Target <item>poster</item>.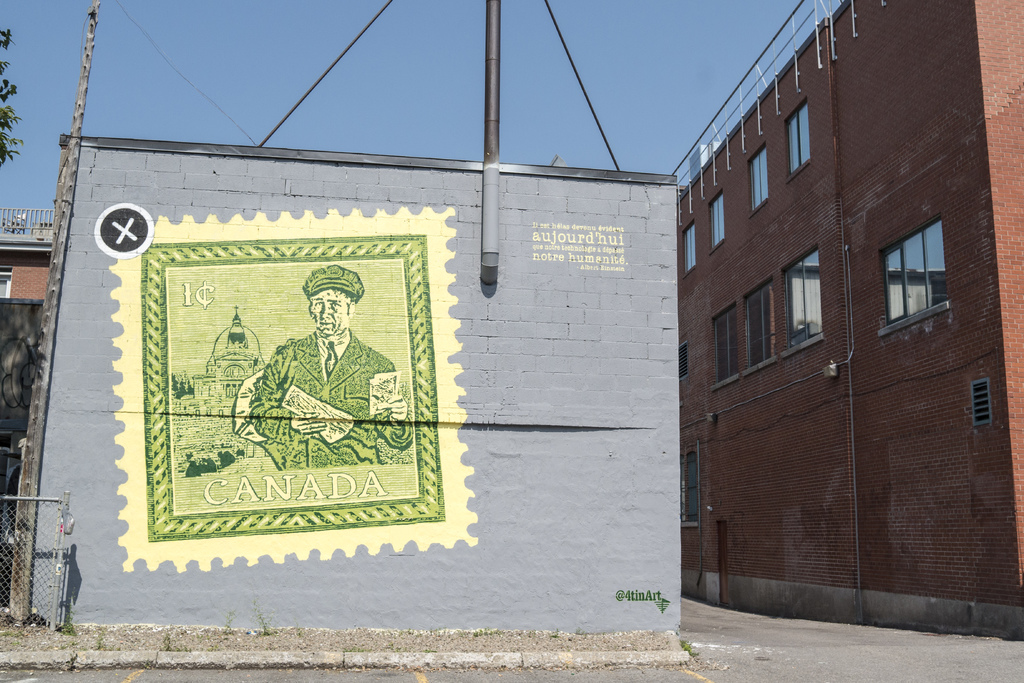
Target region: (105, 211, 479, 575).
